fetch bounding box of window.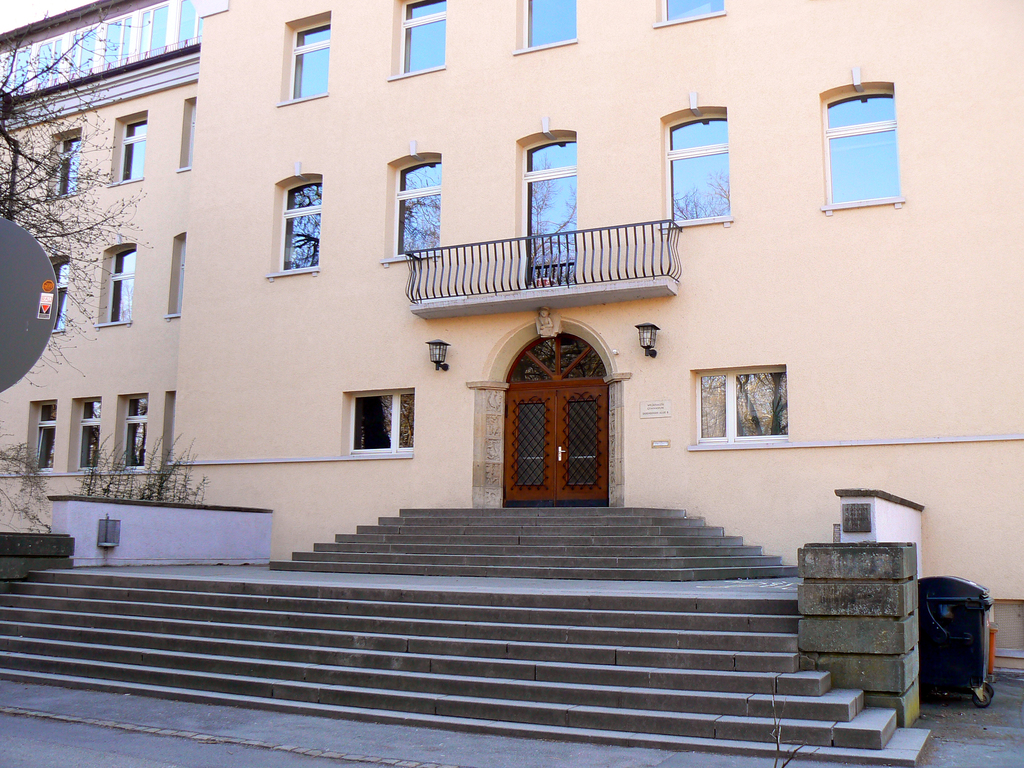
Bbox: 660 0 728 22.
